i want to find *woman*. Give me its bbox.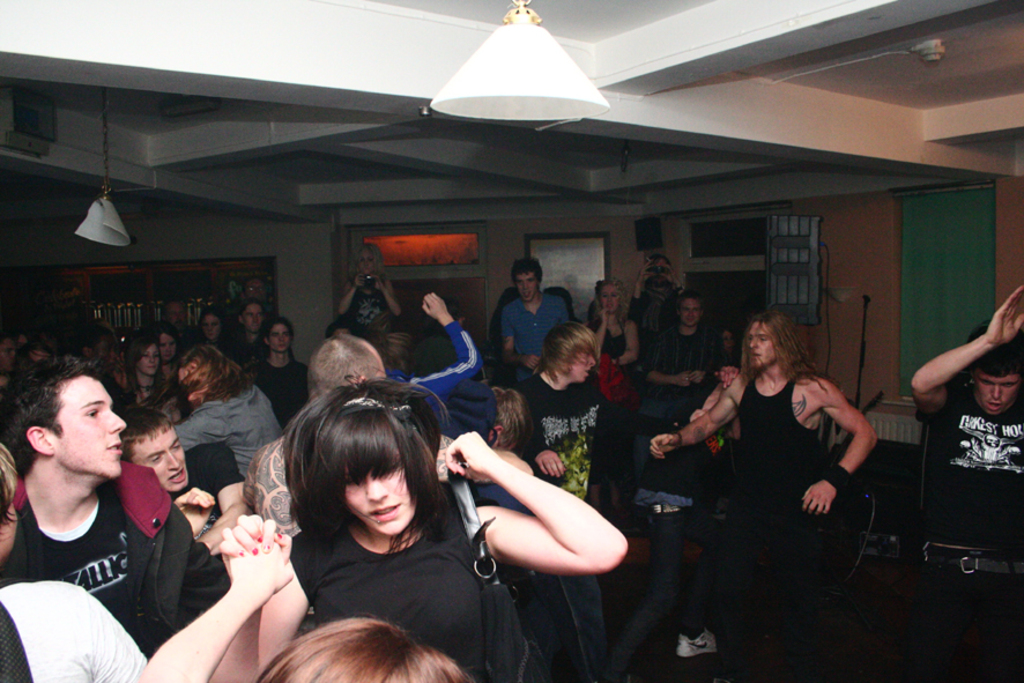
detection(206, 380, 639, 682).
